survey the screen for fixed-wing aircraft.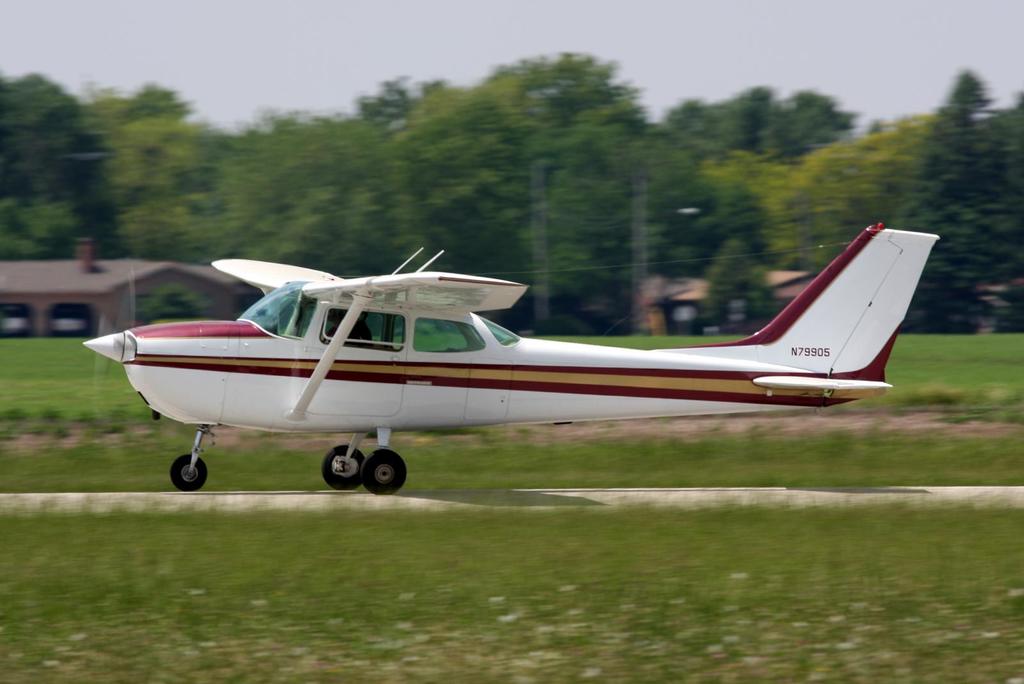
Survey found: 86,220,942,492.
